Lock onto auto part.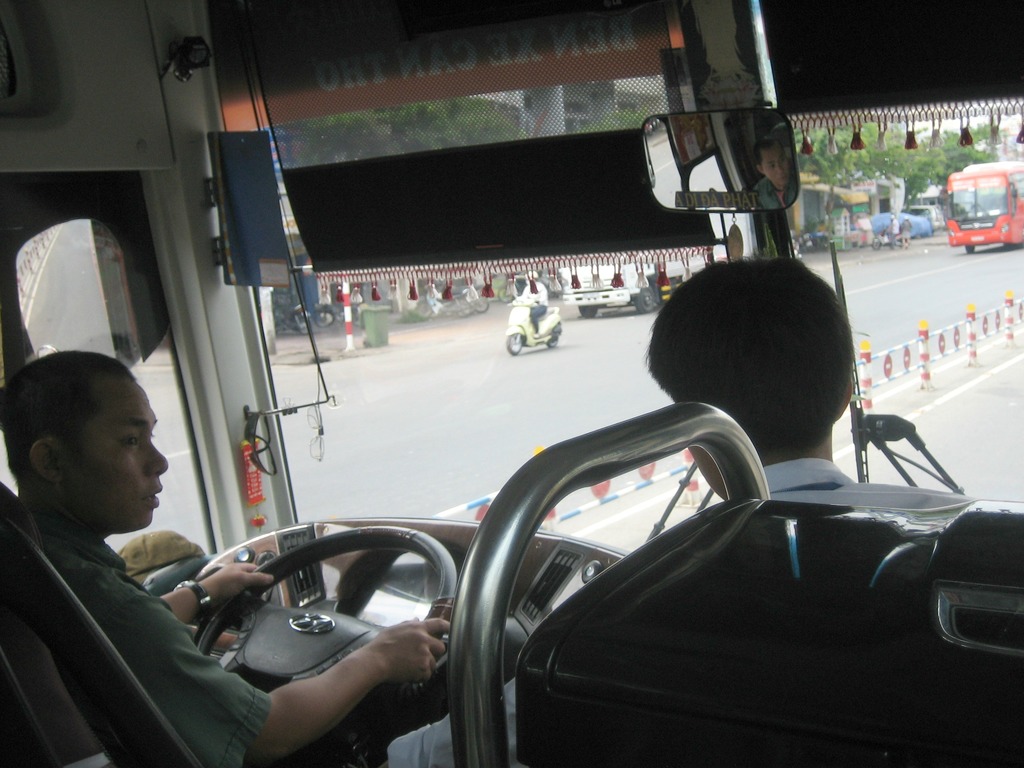
Locked: select_region(635, 113, 812, 214).
